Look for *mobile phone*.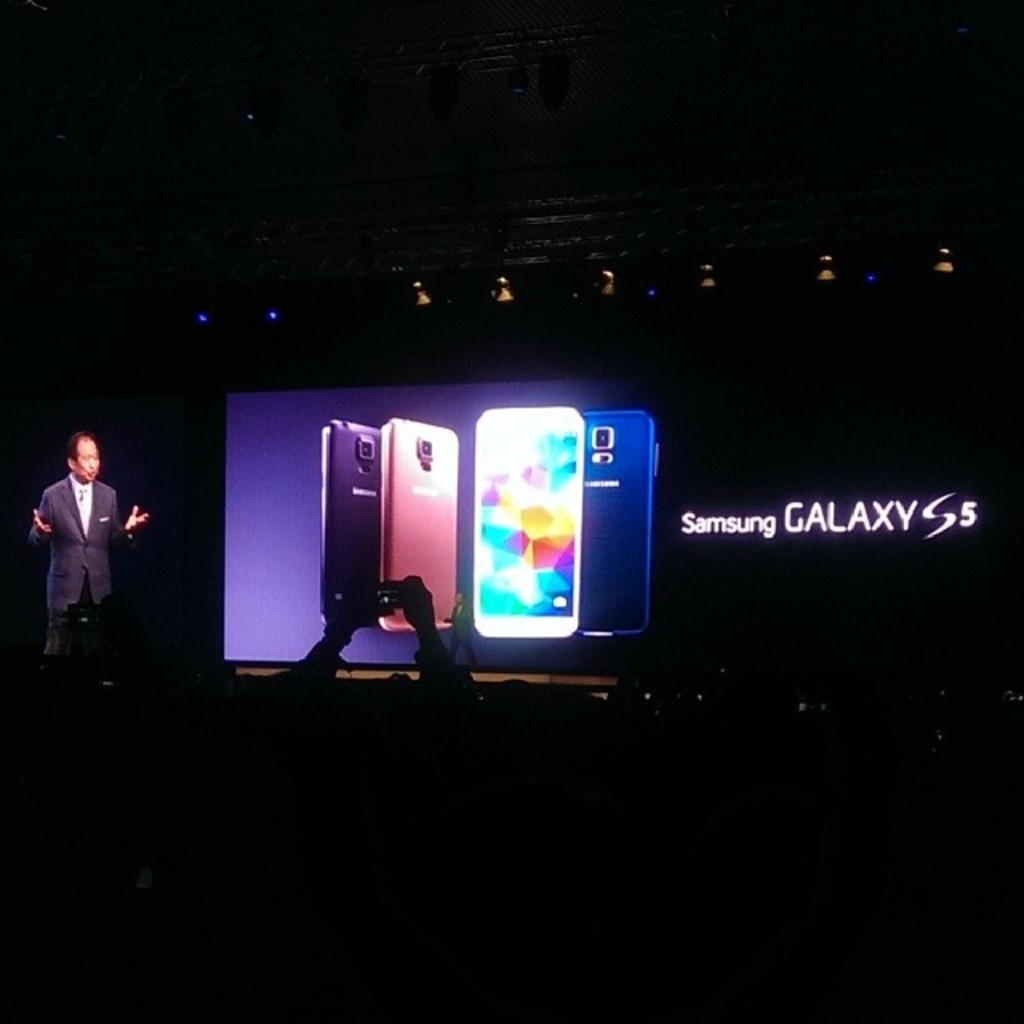
Found: l=379, t=419, r=461, b=635.
